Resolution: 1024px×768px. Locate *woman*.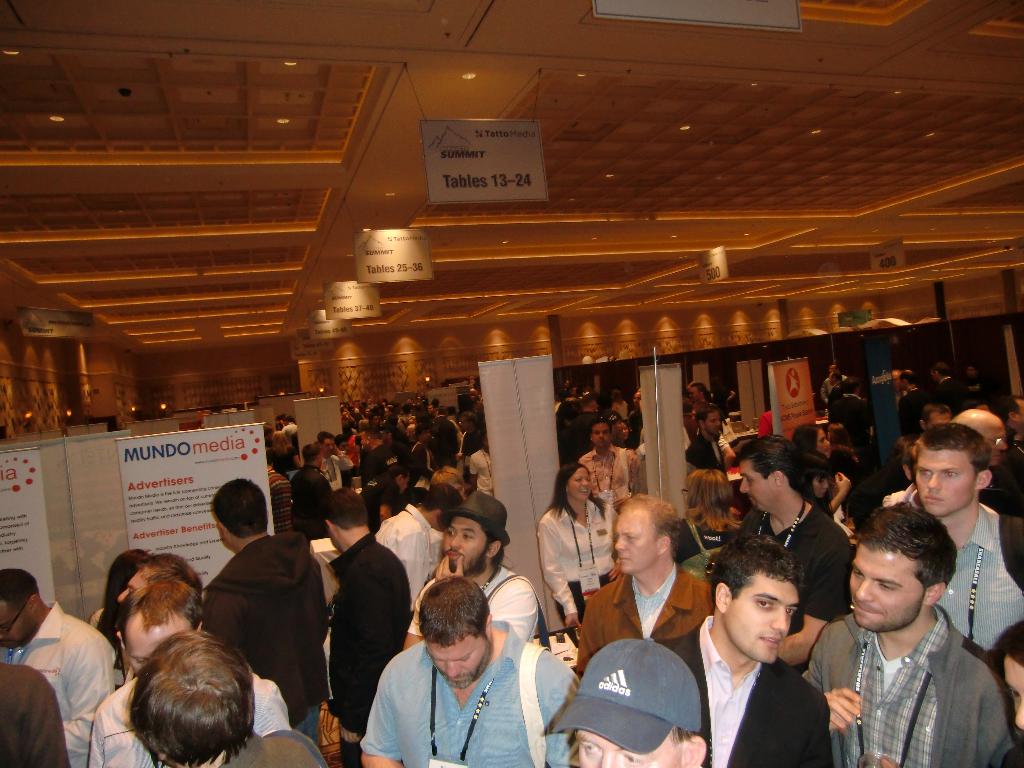
x1=673 y1=468 x2=741 y2=564.
